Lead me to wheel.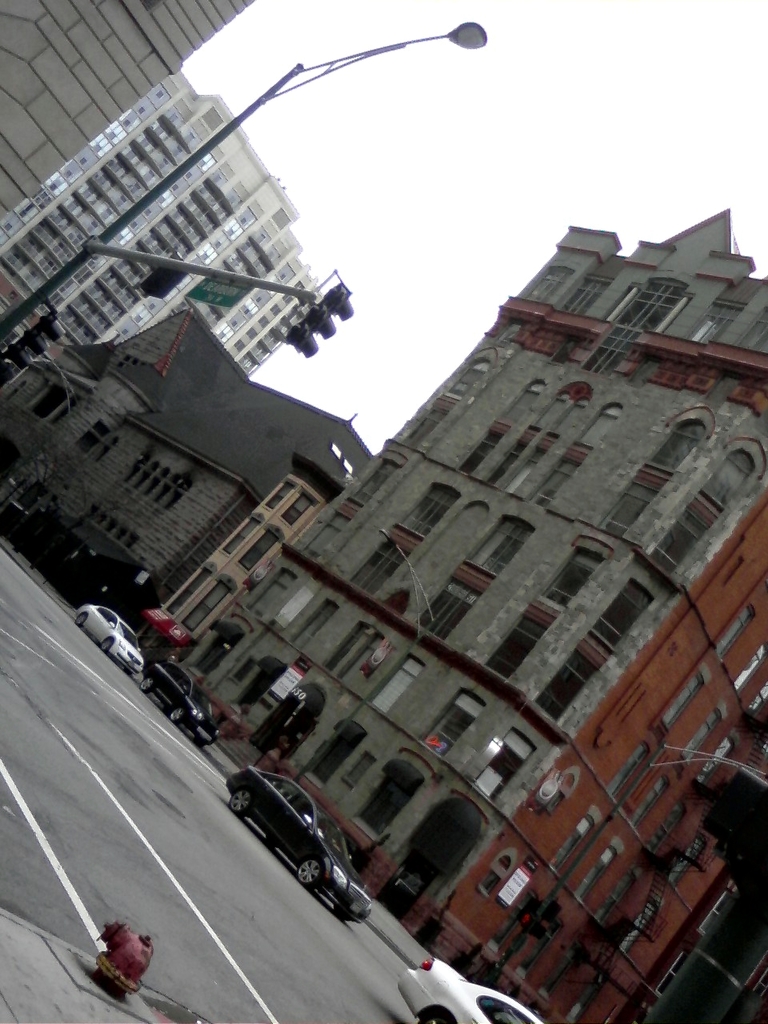
Lead to (left=142, top=681, right=153, bottom=697).
